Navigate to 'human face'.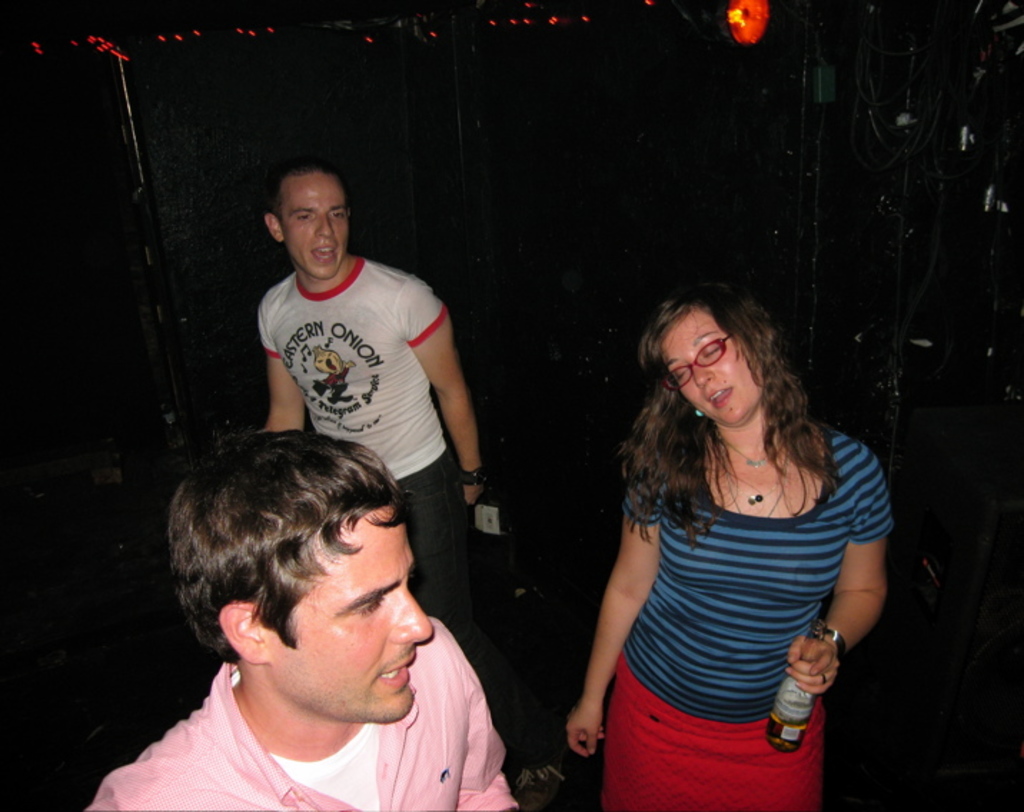
Navigation target: <bbox>277, 173, 349, 279</bbox>.
